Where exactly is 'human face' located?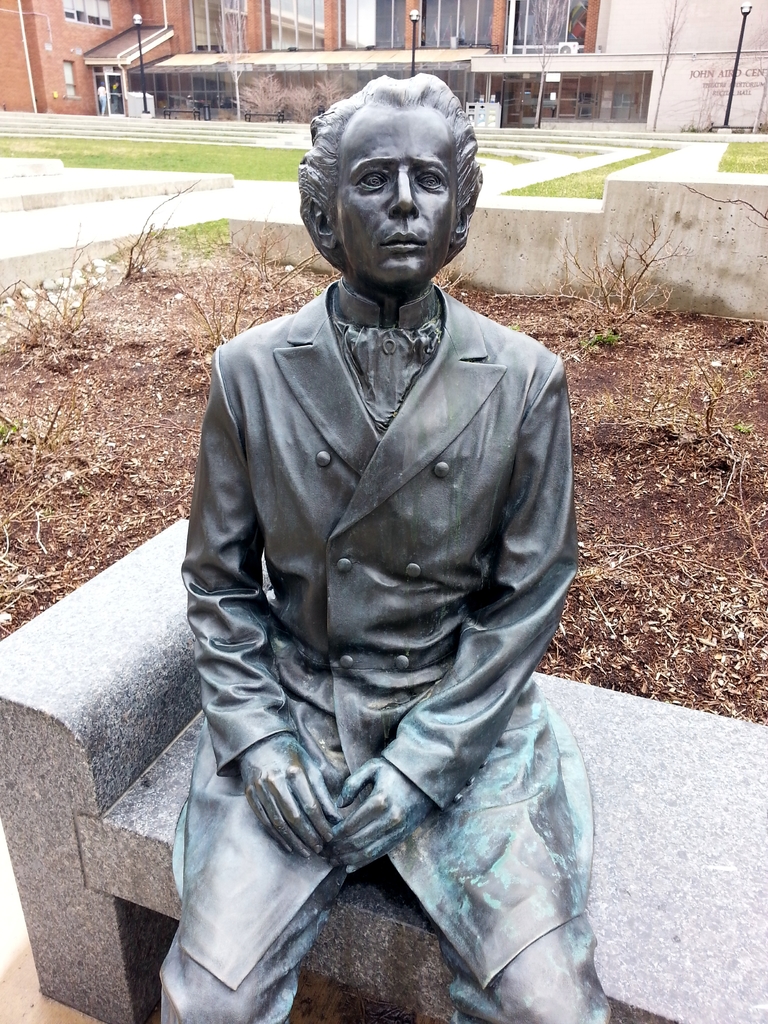
Its bounding box is {"x1": 339, "y1": 106, "x2": 467, "y2": 286}.
